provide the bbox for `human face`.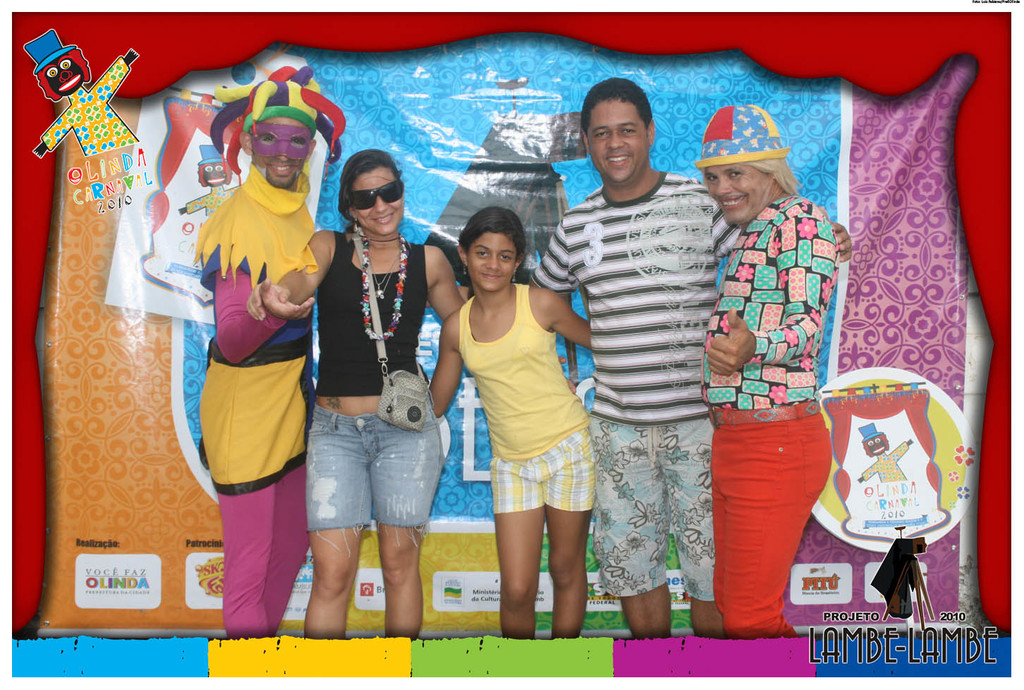
465:234:516:291.
